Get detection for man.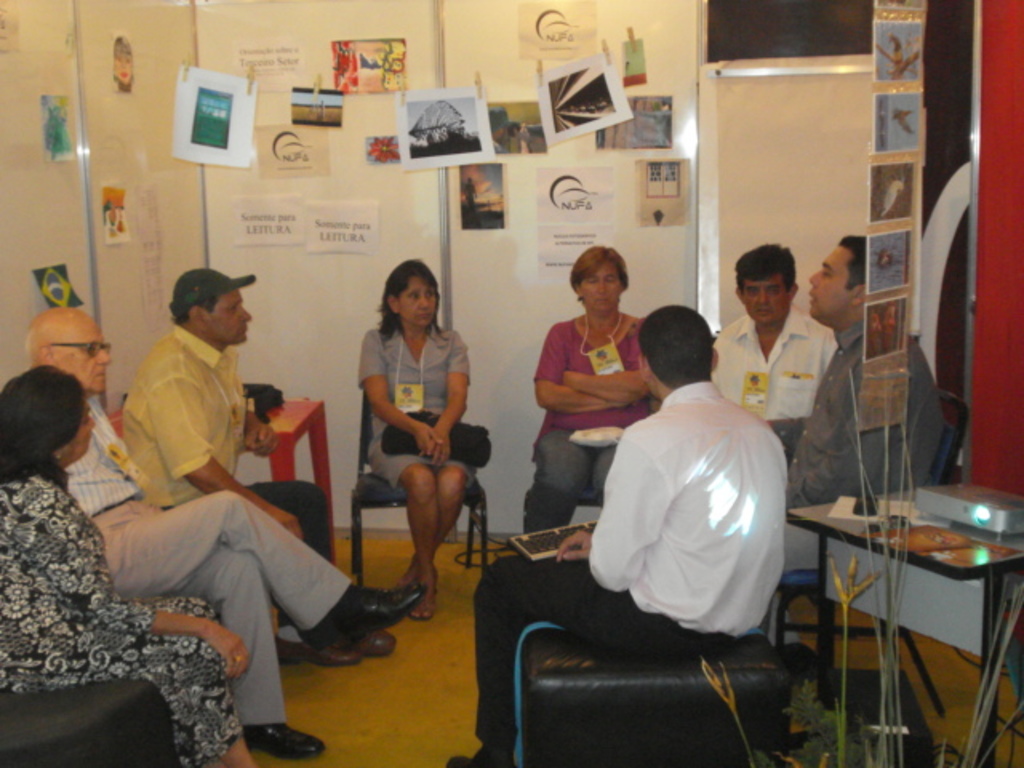
Detection: <region>760, 234, 950, 574</region>.
